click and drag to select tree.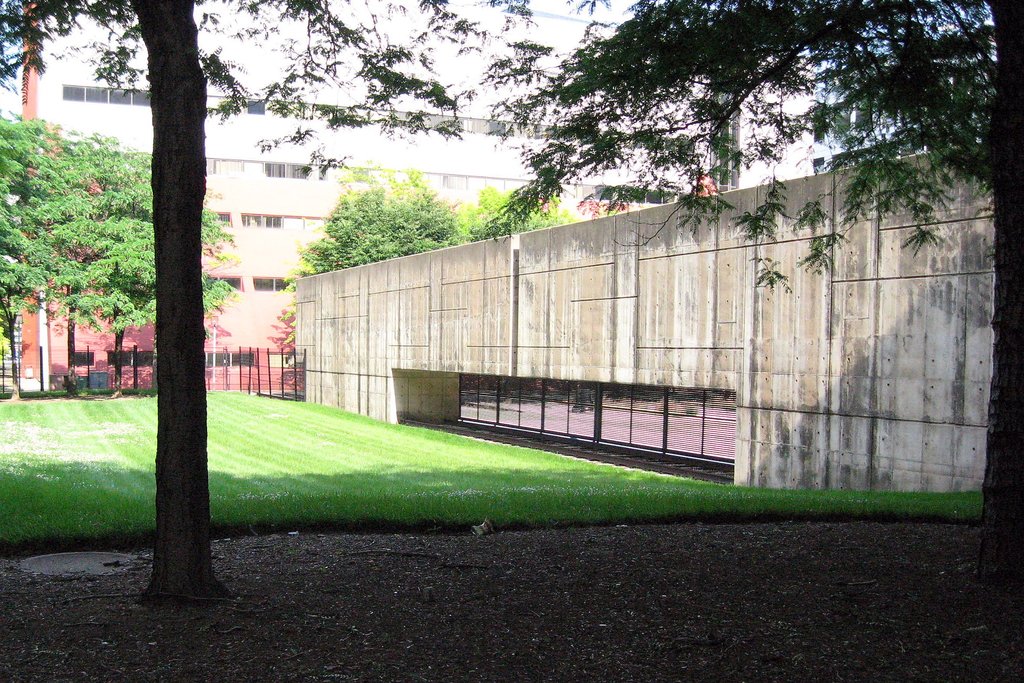
Selection: <region>0, 108, 95, 390</region>.
